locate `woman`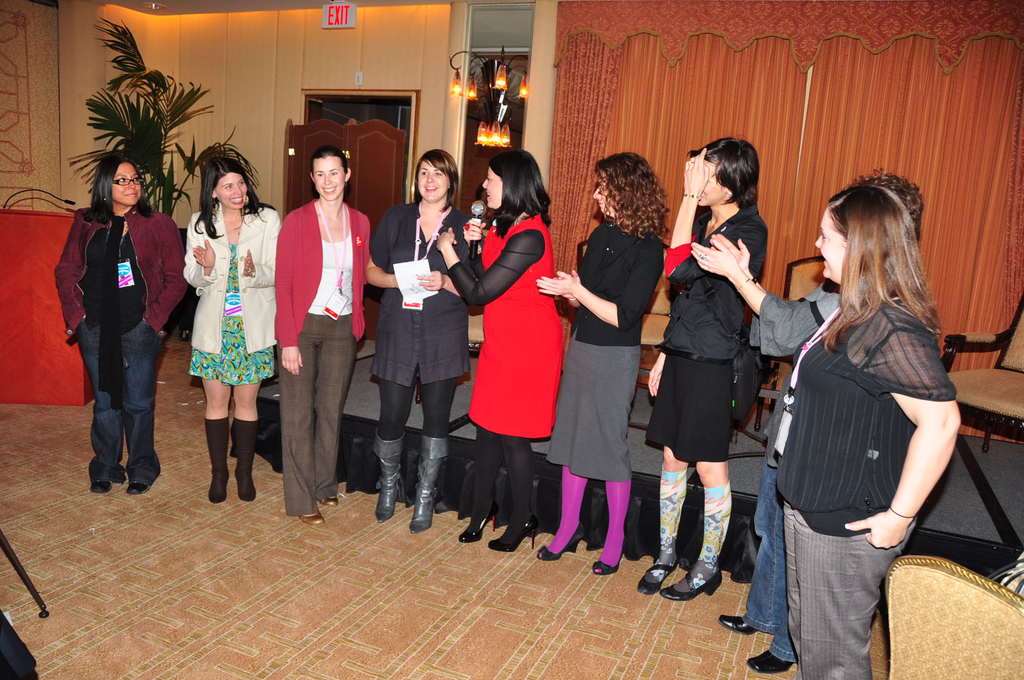
356:145:477:538
